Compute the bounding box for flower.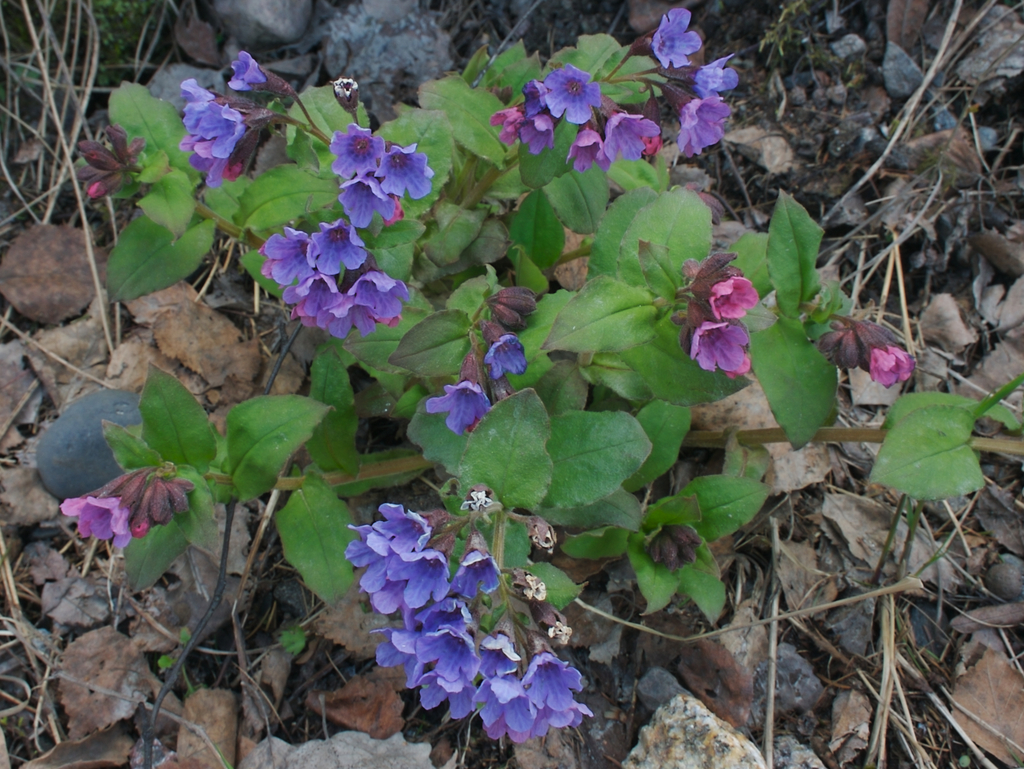
bbox=[572, 123, 599, 166].
